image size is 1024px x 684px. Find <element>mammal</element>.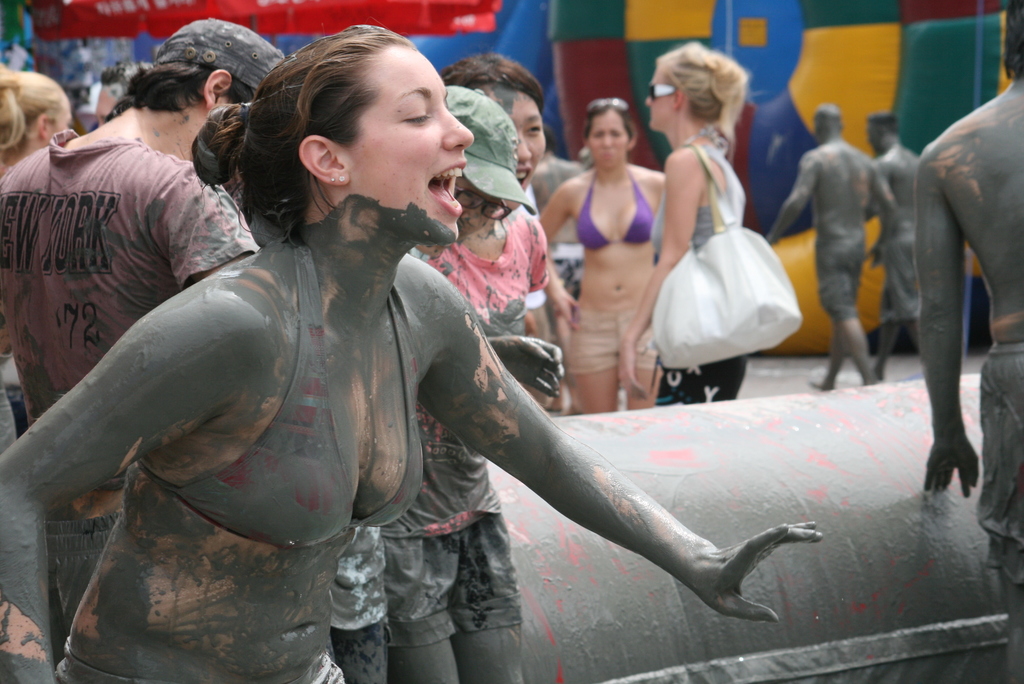
bbox(96, 61, 155, 127).
